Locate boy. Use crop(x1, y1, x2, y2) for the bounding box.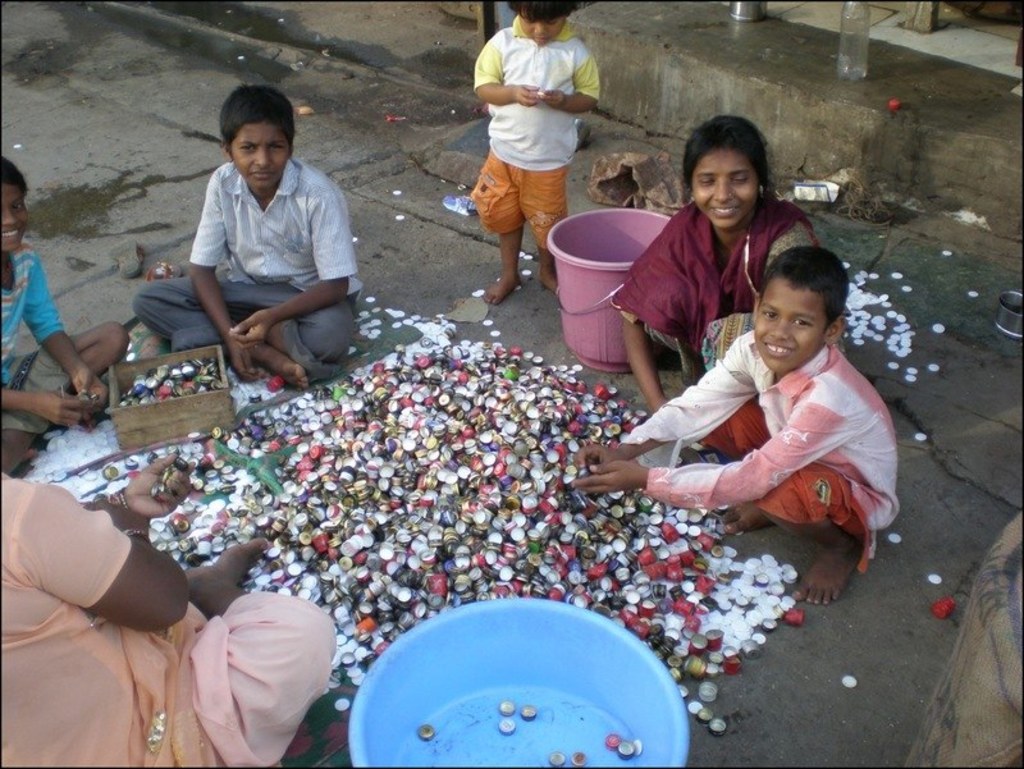
crop(609, 219, 897, 600).
